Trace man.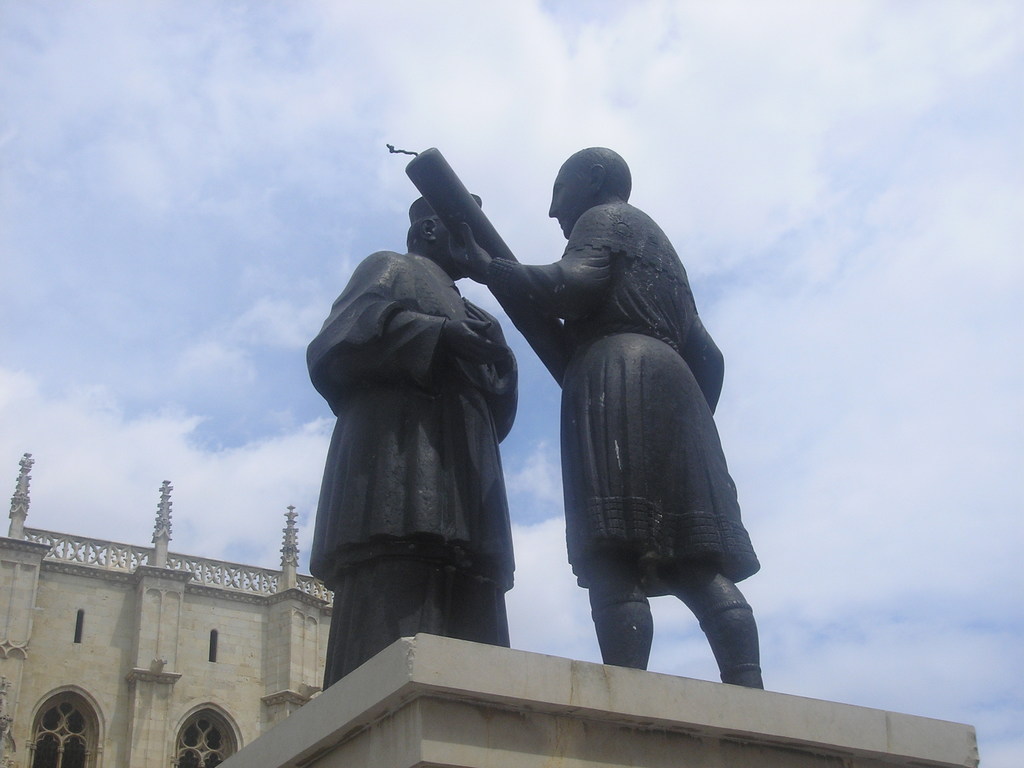
Traced to {"x1": 307, "y1": 193, "x2": 521, "y2": 692}.
